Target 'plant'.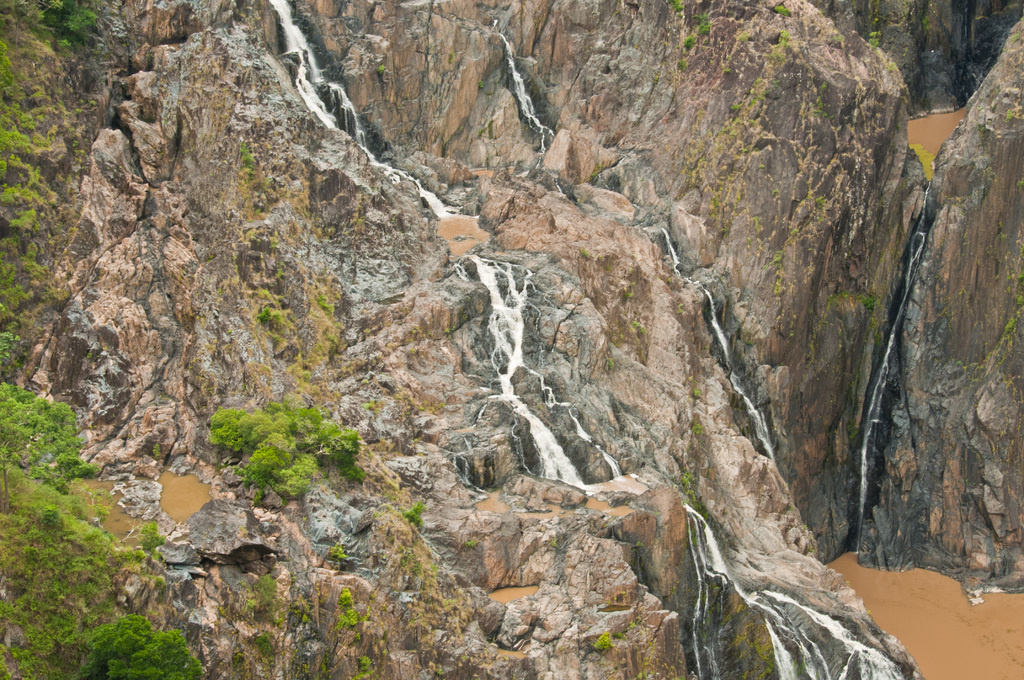
Target region: Rect(846, 415, 860, 441).
